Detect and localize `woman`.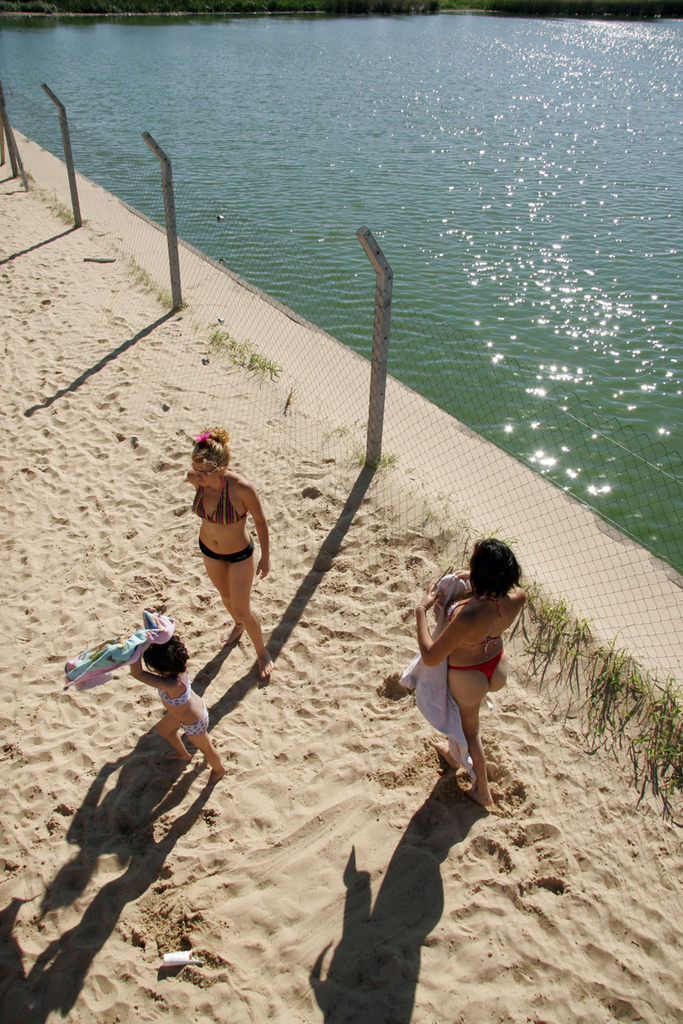
Localized at rect(415, 533, 524, 810).
